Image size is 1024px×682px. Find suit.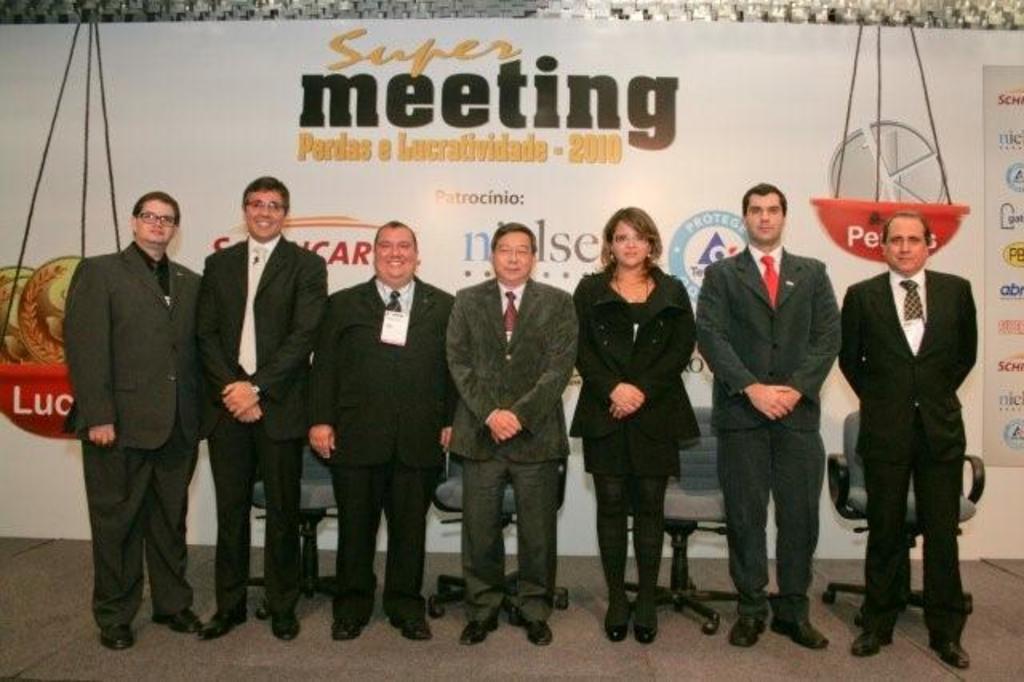
rect(693, 245, 843, 626).
